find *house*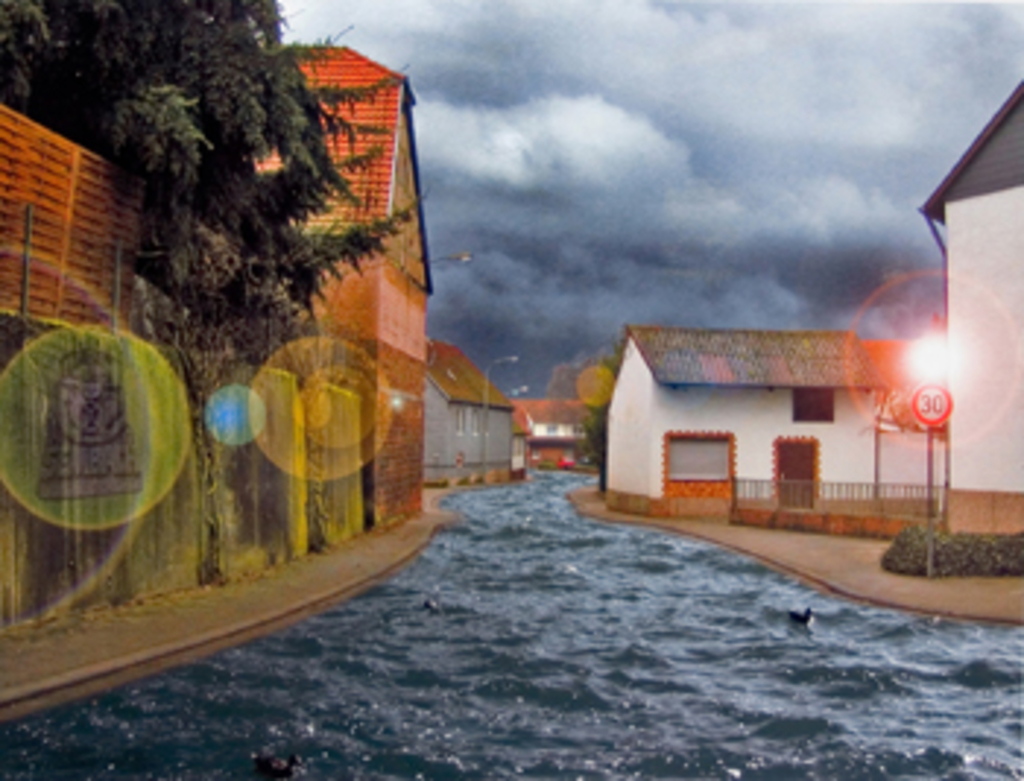
0, 47, 436, 629
